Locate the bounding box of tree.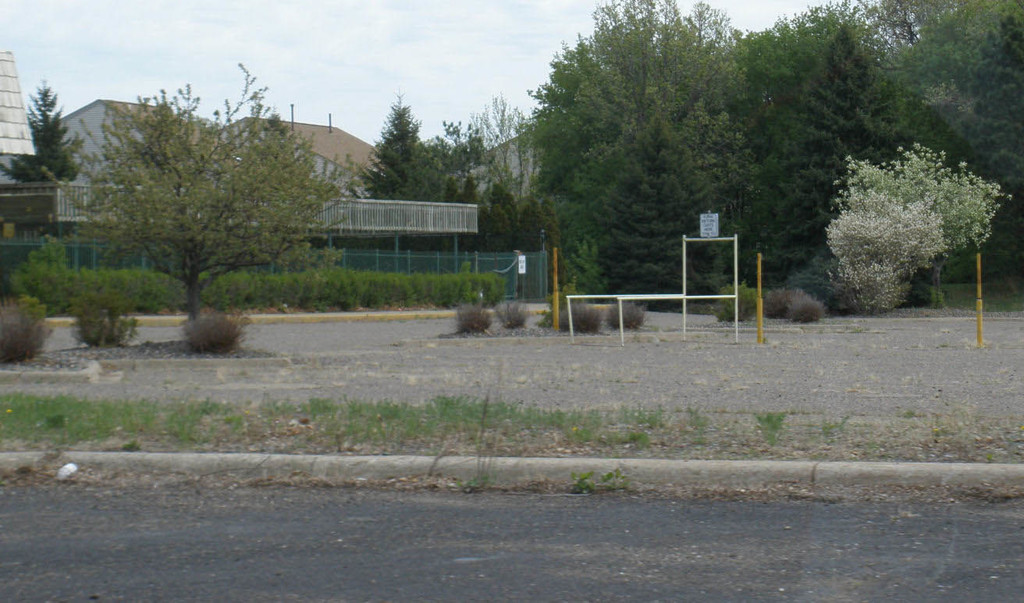
Bounding box: select_region(46, 58, 373, 332).
